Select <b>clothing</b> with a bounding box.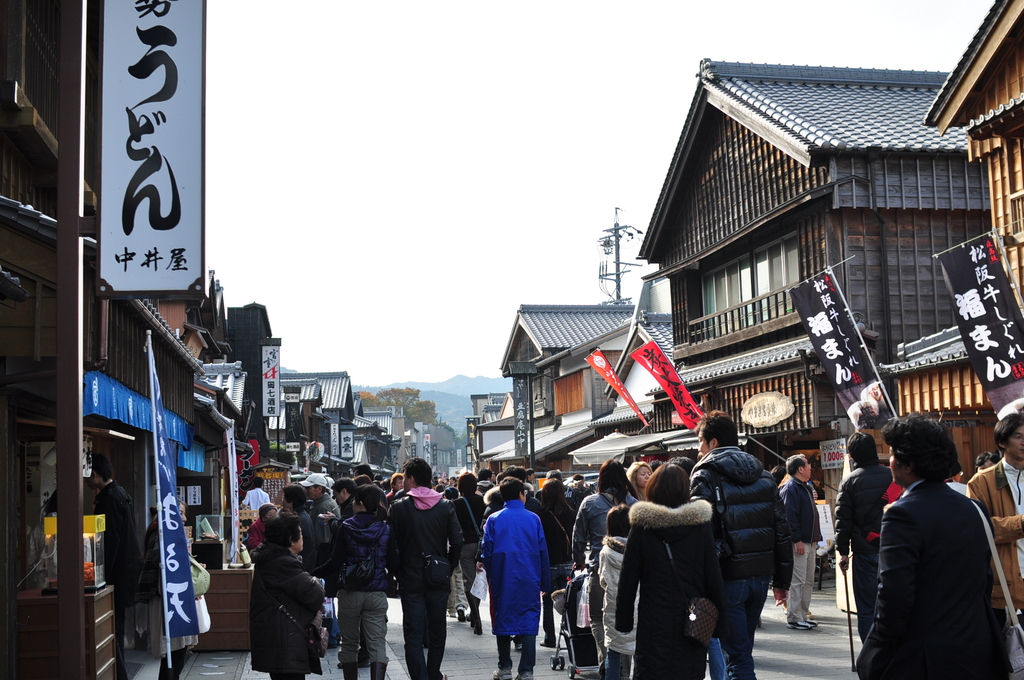
box=[292, 508, 319, 563].
